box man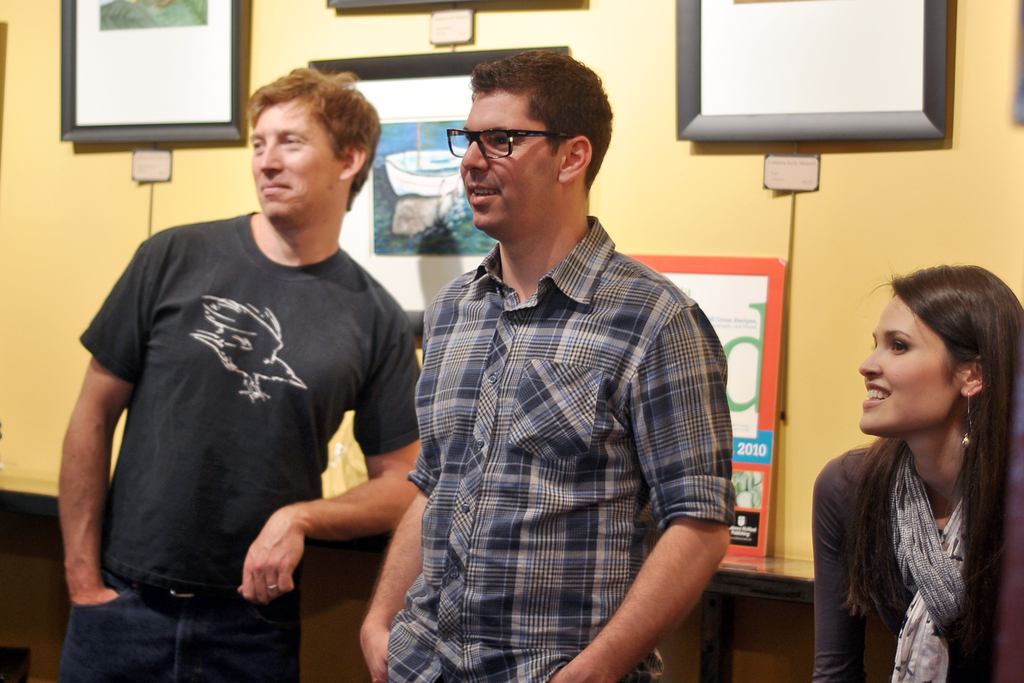
(47, 65, 428, 682)
